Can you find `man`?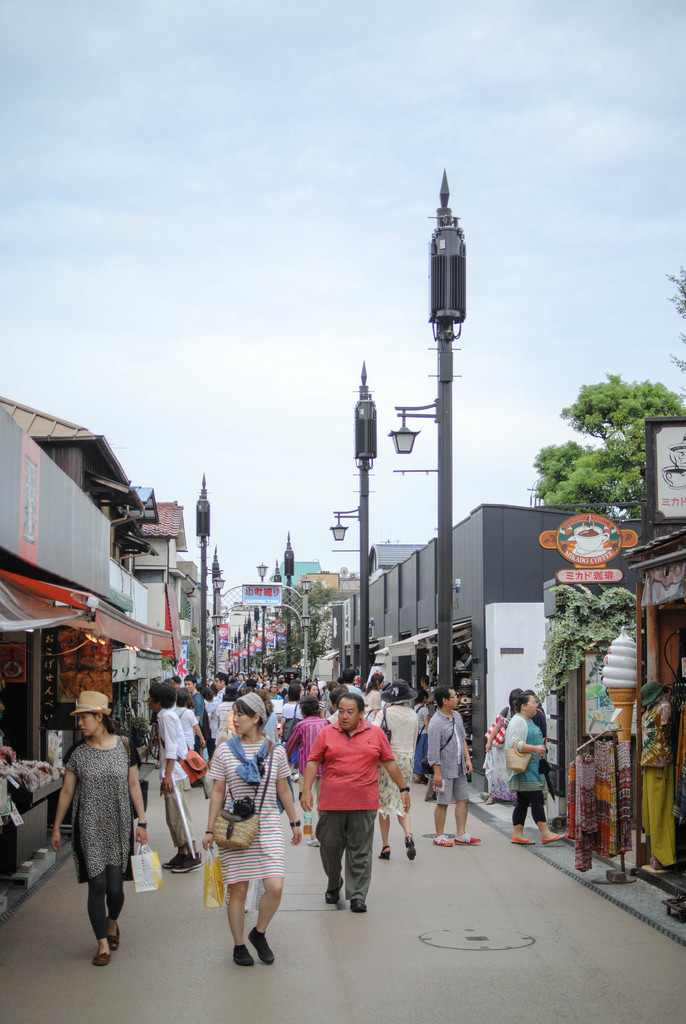
Yes, bounding box: x1=209, y1=674, x2=230, y2=746.
